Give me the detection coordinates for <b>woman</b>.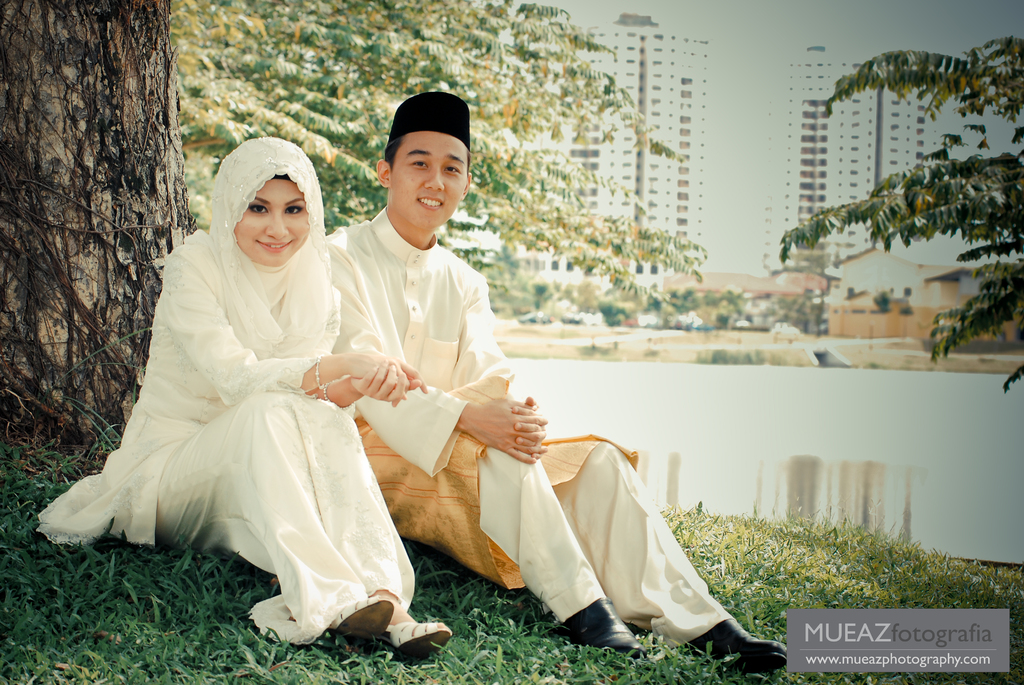
region(55, 117, 367, 626).
